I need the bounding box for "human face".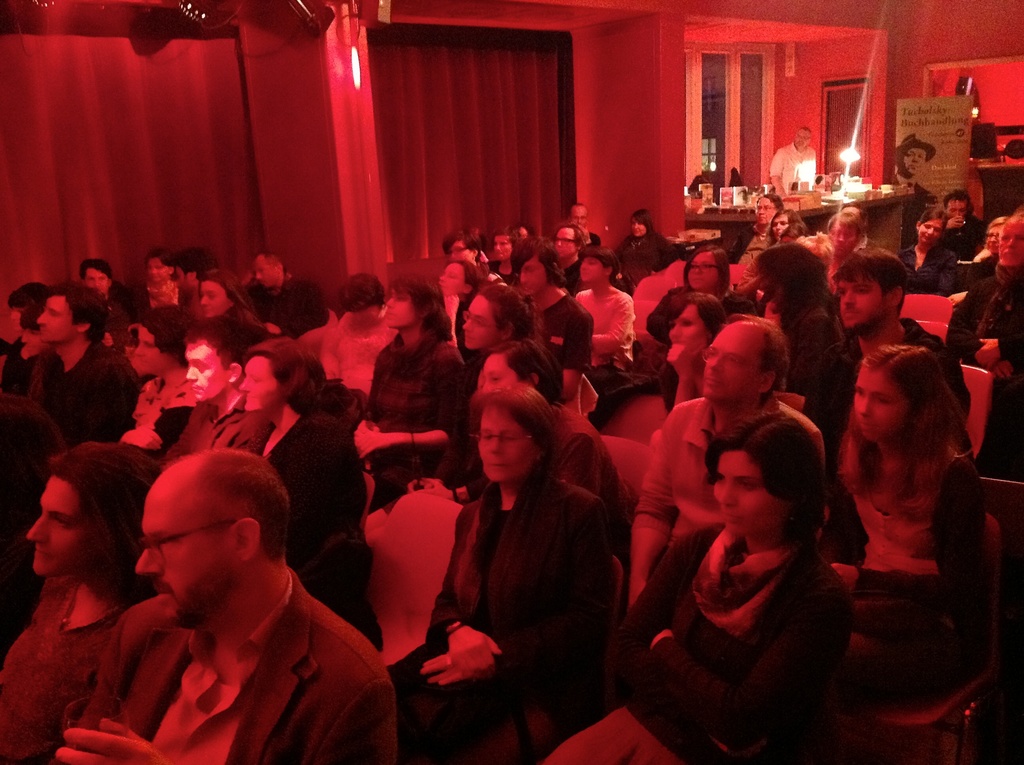
Here it is: detection(475, 408, 535, 481).
